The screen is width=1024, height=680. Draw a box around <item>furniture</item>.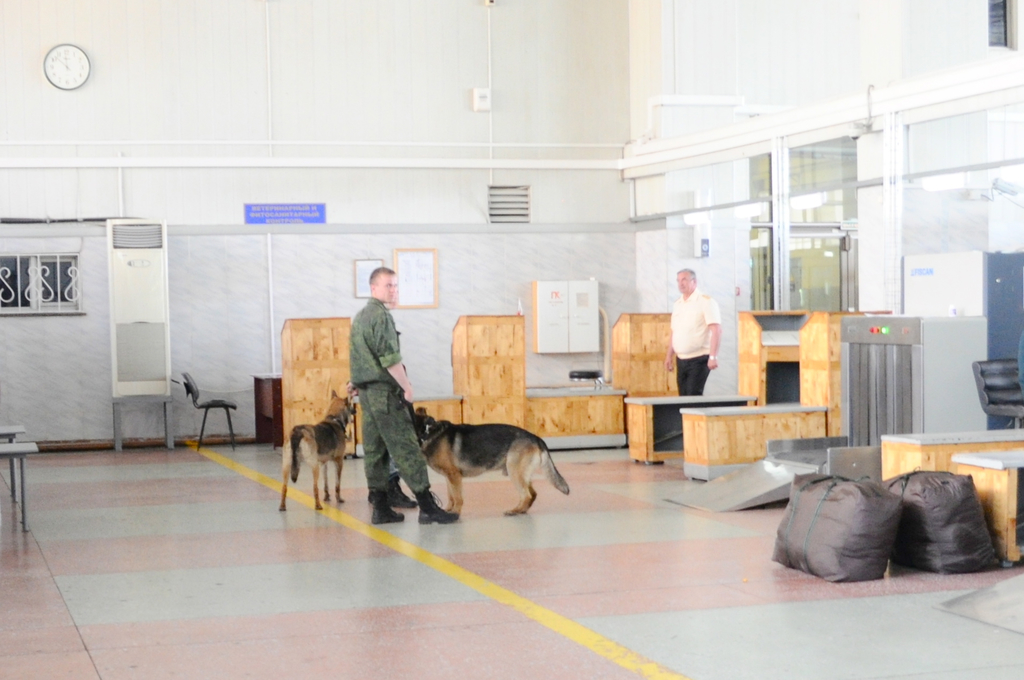
<bbox>278, 316, 351, 457</bbox>.
